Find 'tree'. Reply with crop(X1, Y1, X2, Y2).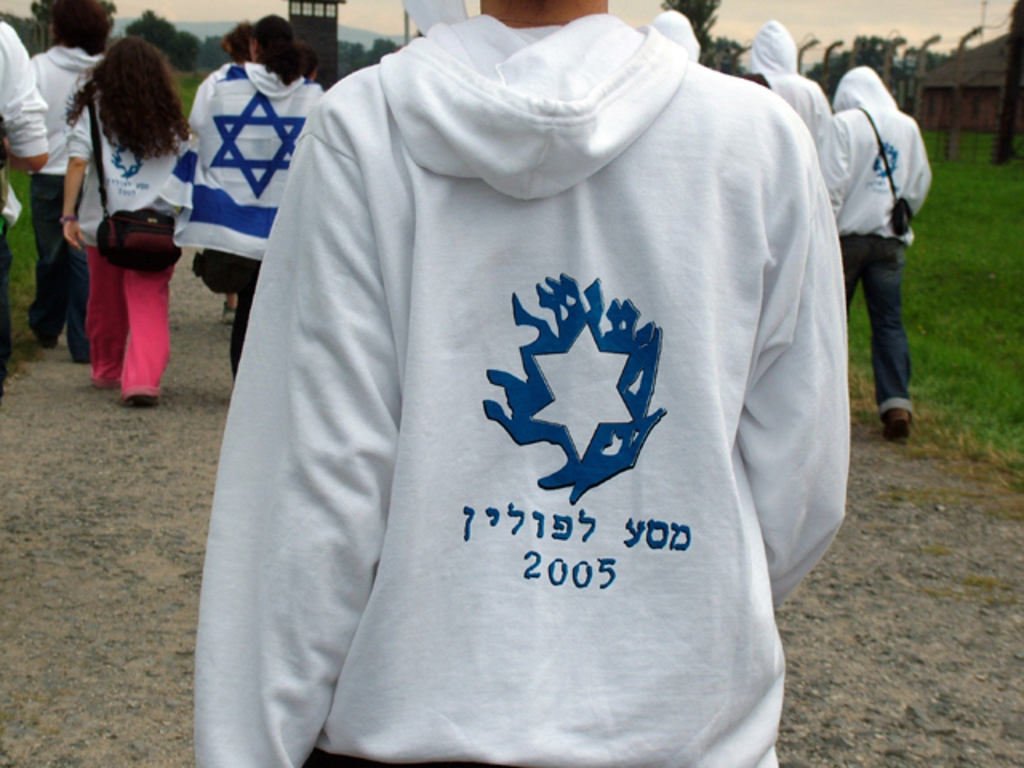
crop(658, 0, 723, 62).
